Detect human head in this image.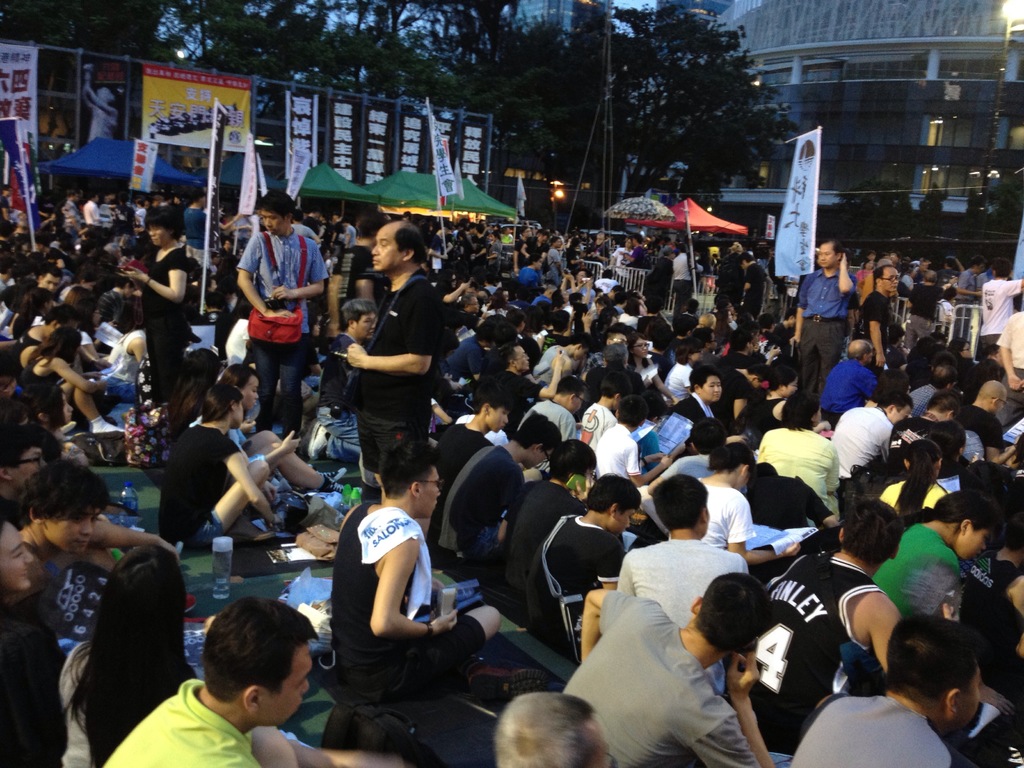
Detection: (504, 340, 533, 373).
